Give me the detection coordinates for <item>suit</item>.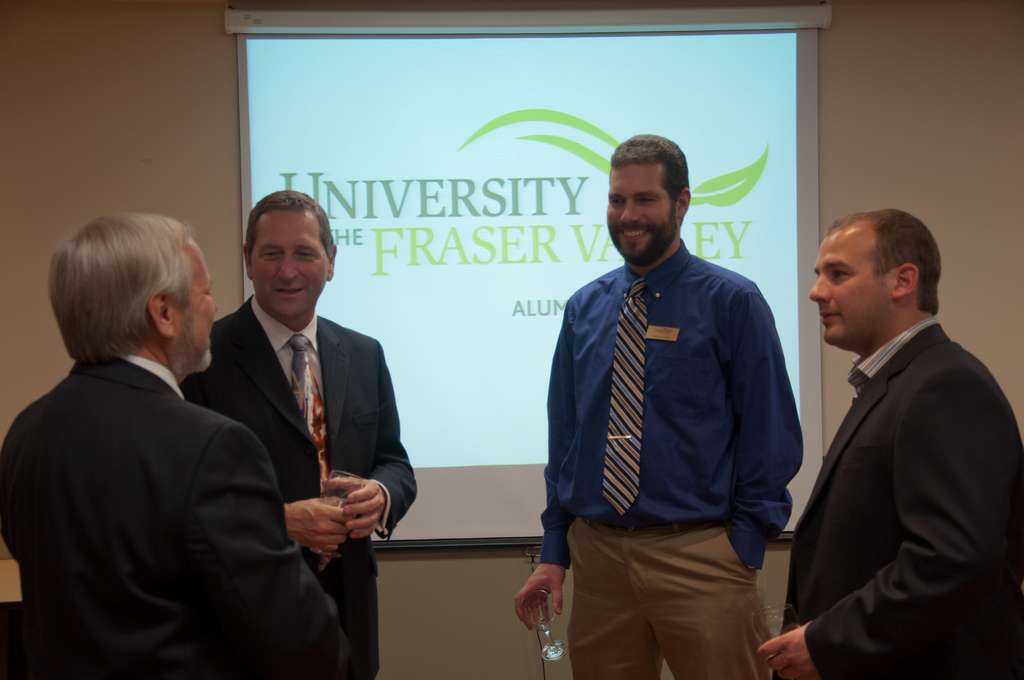
box=[177, 295, 420, 679].
